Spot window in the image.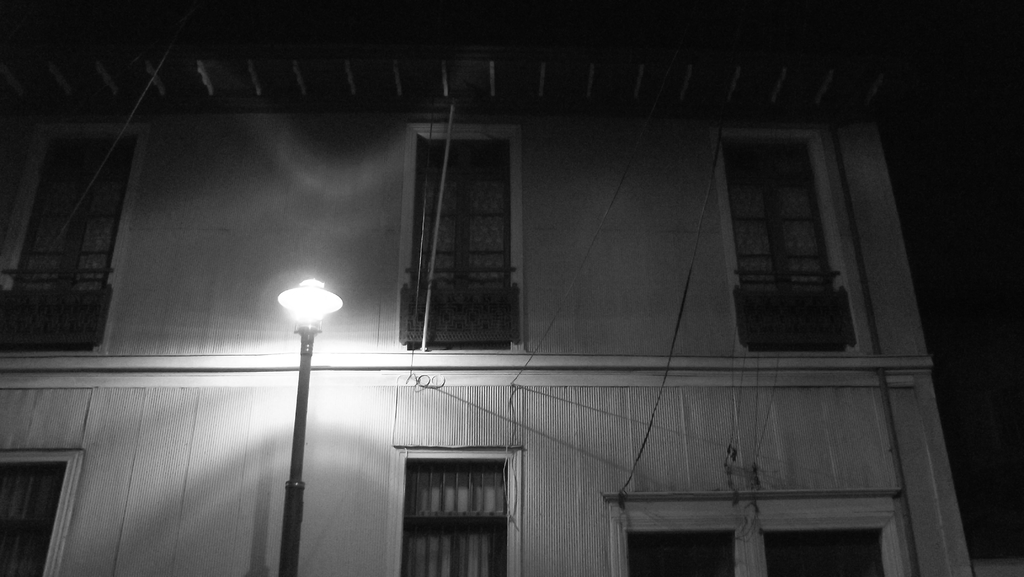
window found at <region>396, 103, 529, 367</region>.
